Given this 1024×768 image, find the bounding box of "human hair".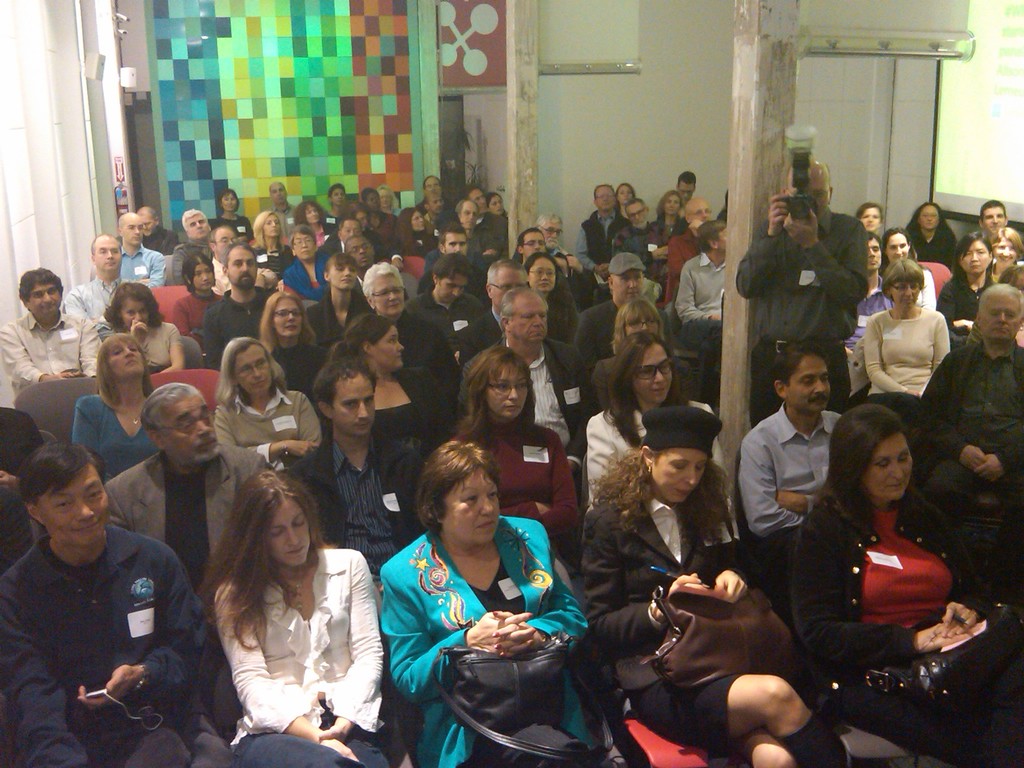
883,257,925,303.
